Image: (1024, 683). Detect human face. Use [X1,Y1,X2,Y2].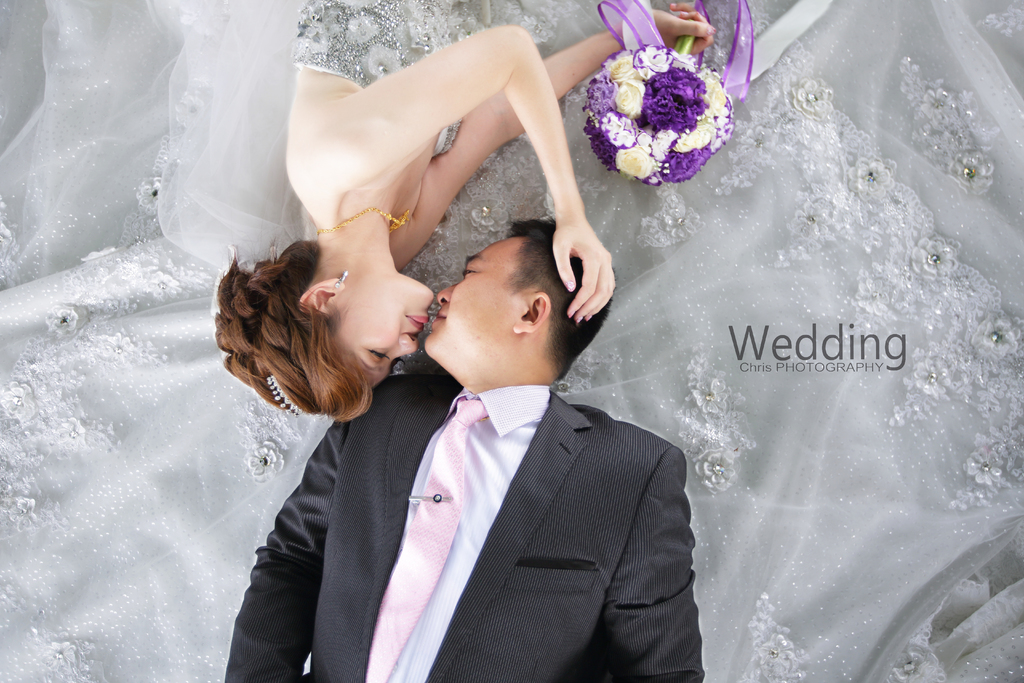
[326,273,435,388].
